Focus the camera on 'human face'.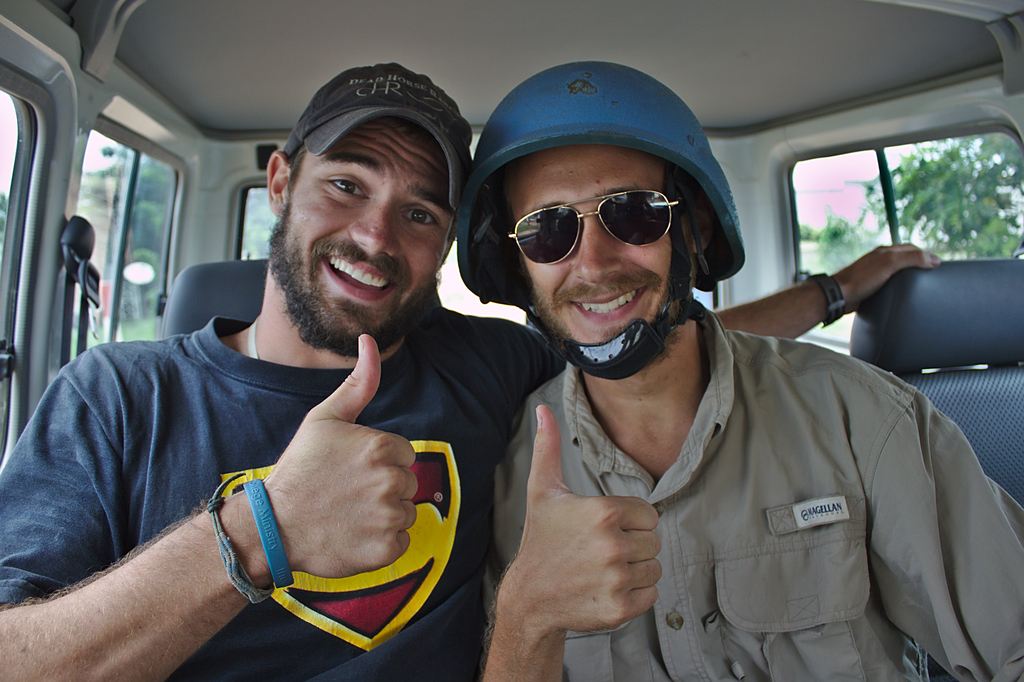
Focus region: Rect(505, 145, 674, 341).
